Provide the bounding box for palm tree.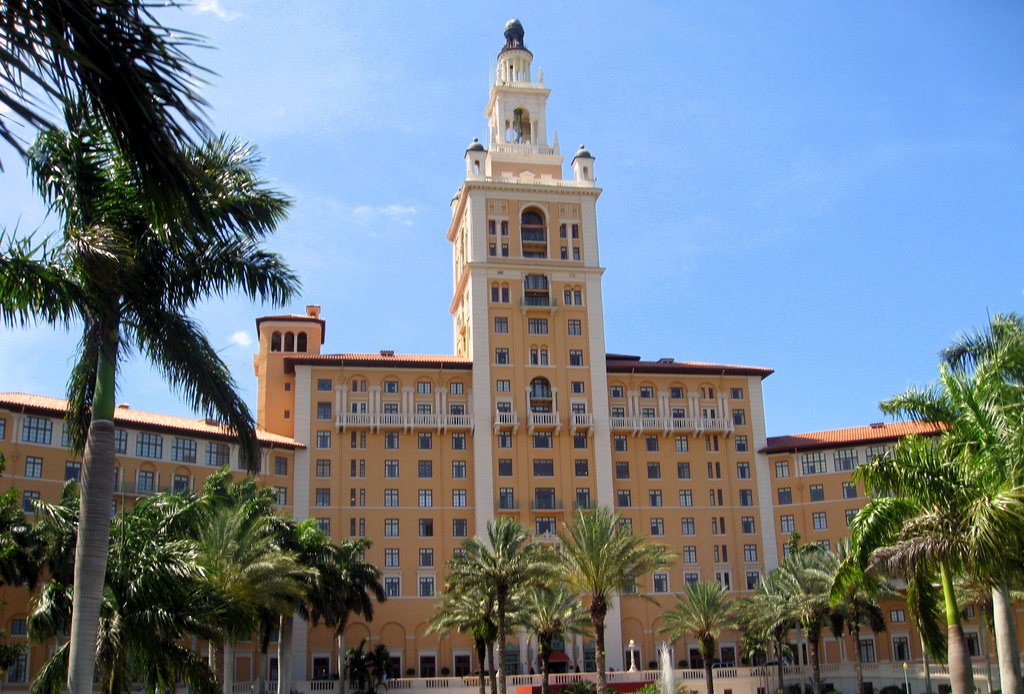
rect(448, 524, 542, 693).
